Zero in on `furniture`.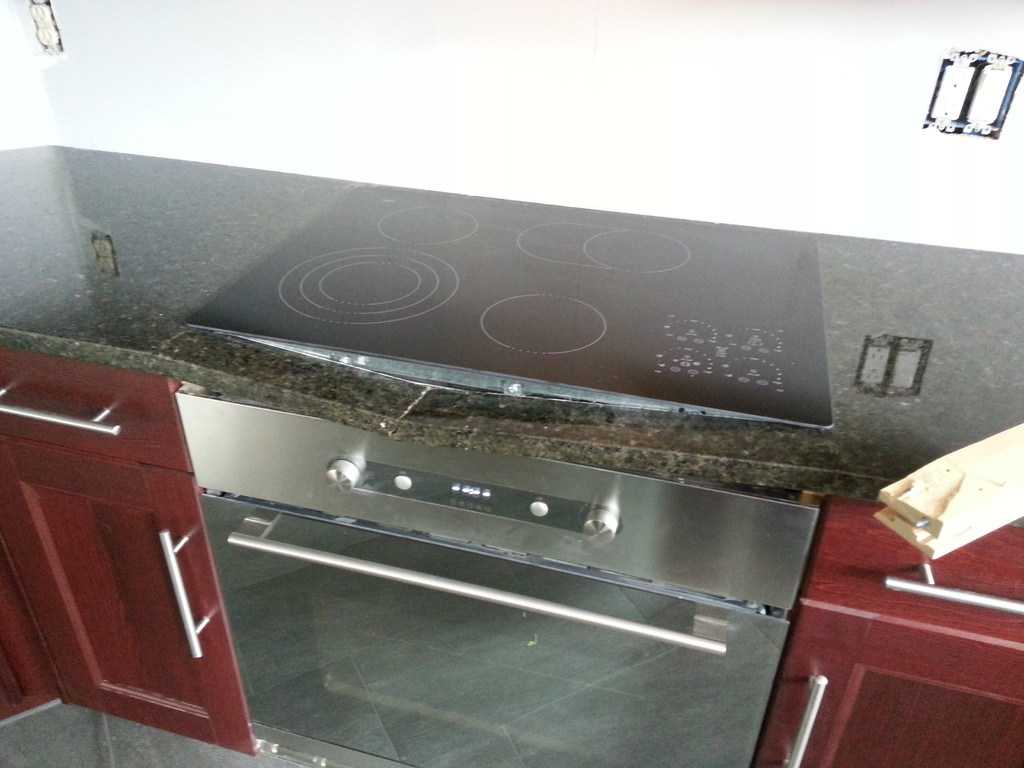
Zeroed in: (left=5, top=313, right=259, bottom=767).
